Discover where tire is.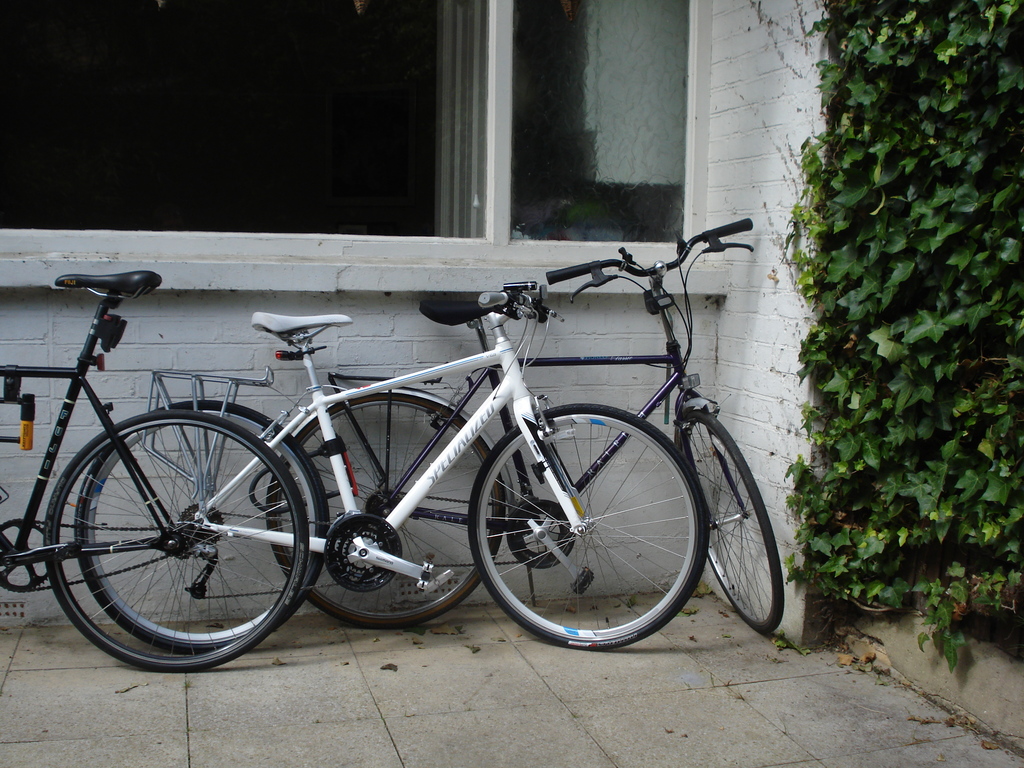
Discovered at [42, 409, 307, 674].
